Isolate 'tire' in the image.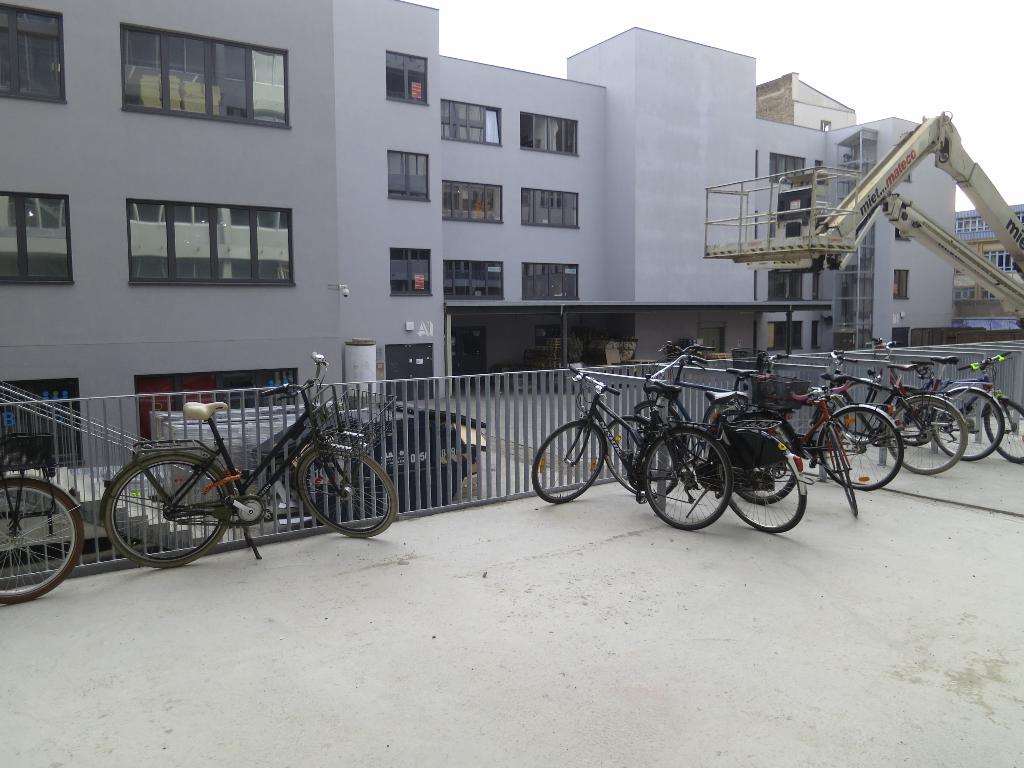
Isolated region: pyautogui.locateOnScreen(603, 413, 680, 498).
